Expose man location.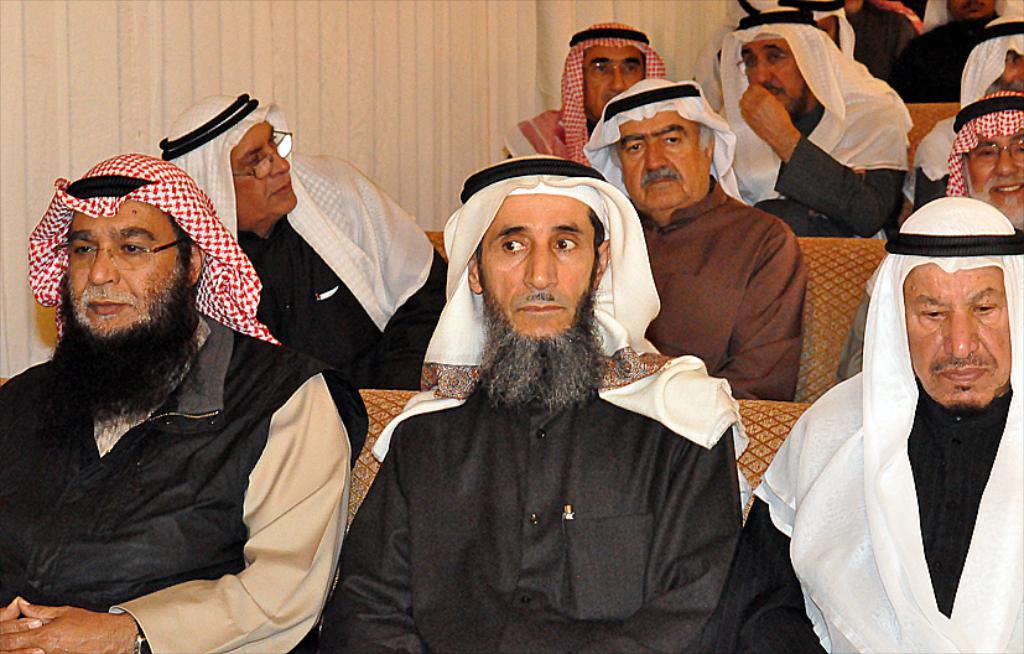
Exposed at x1=944, y1=83, x2=1023, y2=259.
